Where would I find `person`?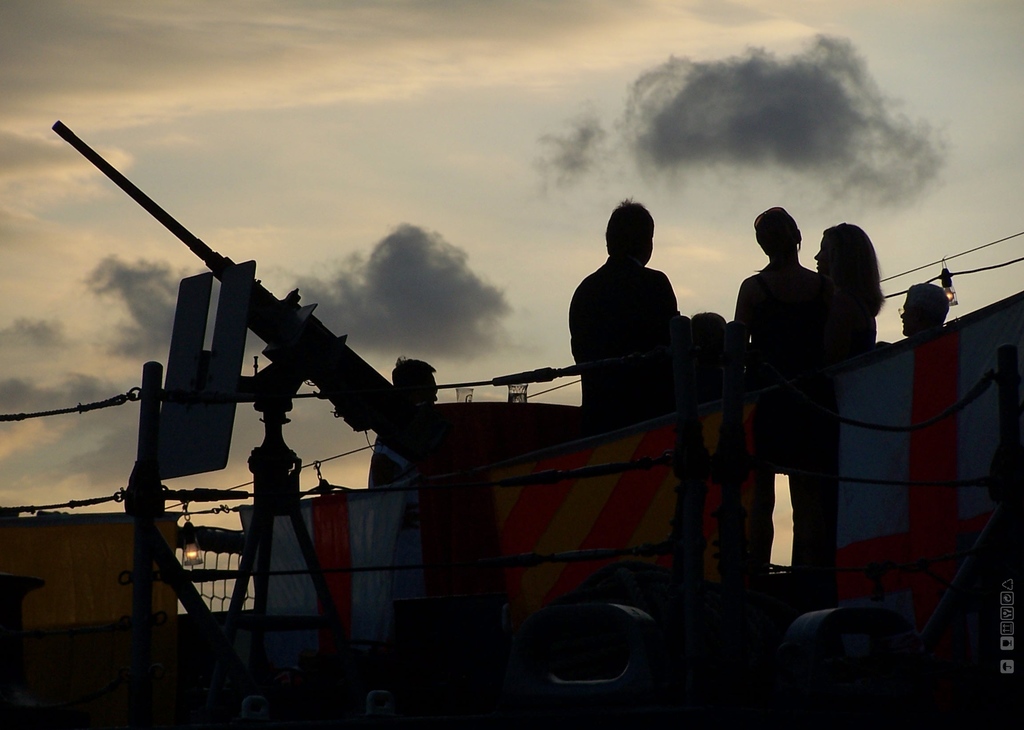
At <box>567,196,689,432</box>.
